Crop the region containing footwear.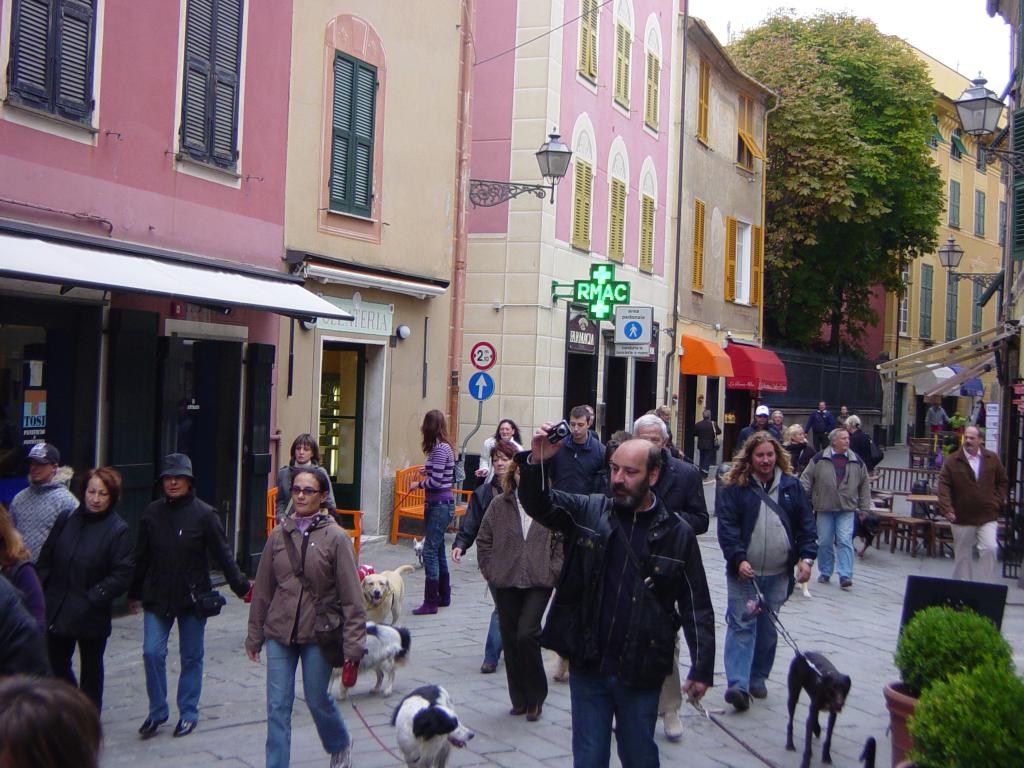
Crop region: x1=481, y1=655, x2=499, y2=678.
